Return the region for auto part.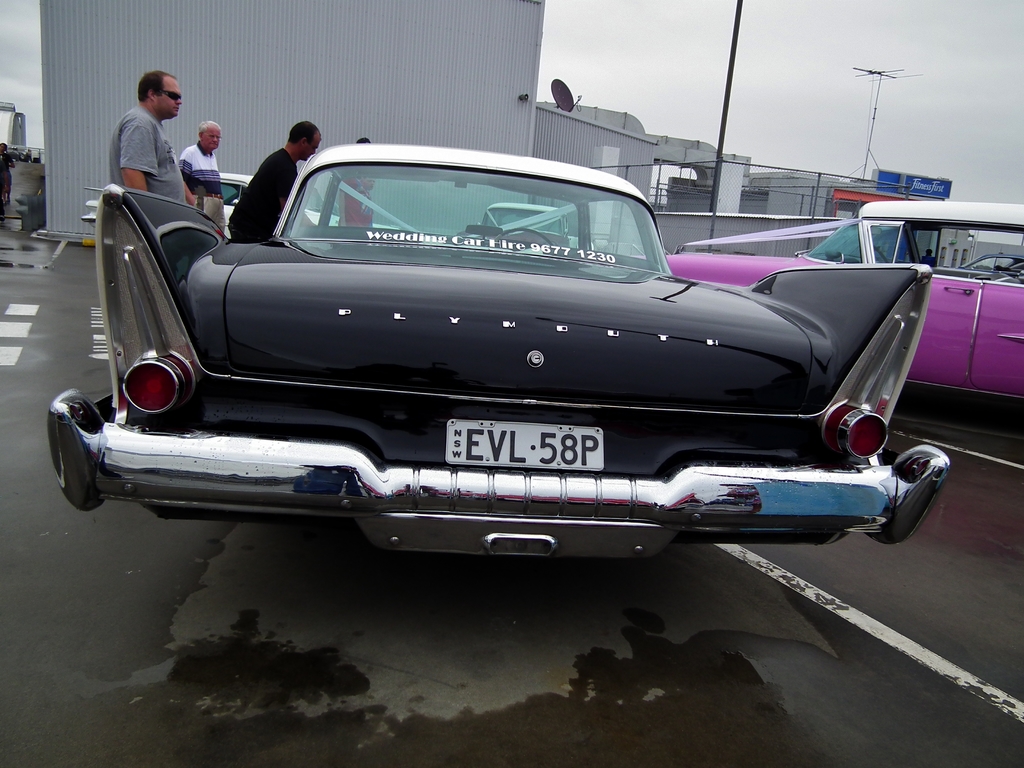
498,228,552,251.
